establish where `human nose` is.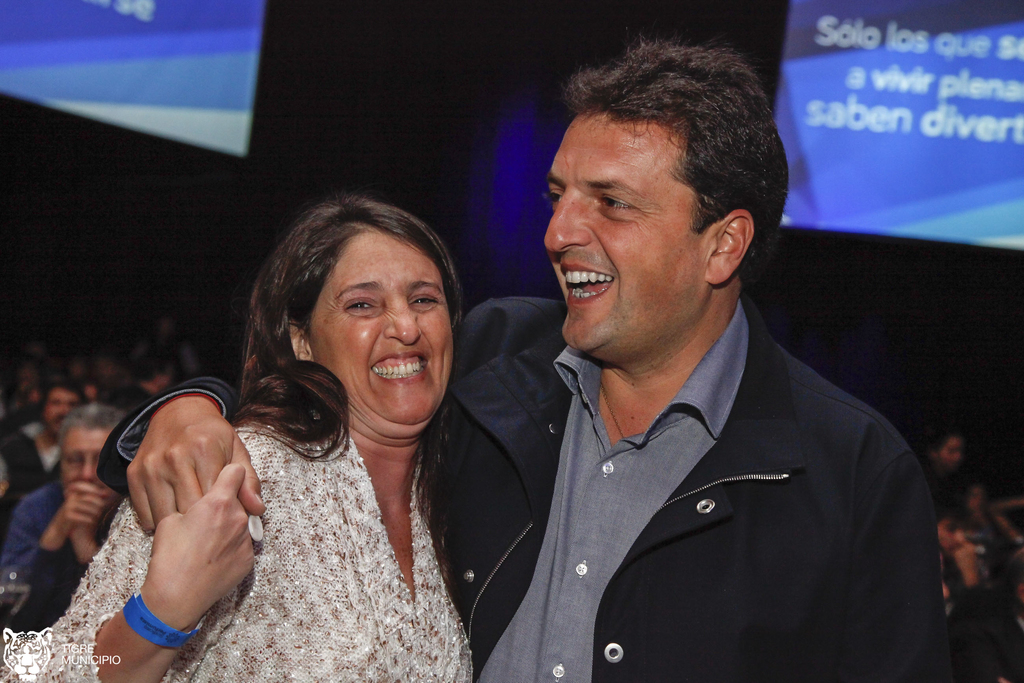
Established at select_region(83, 462, 99, 479).
